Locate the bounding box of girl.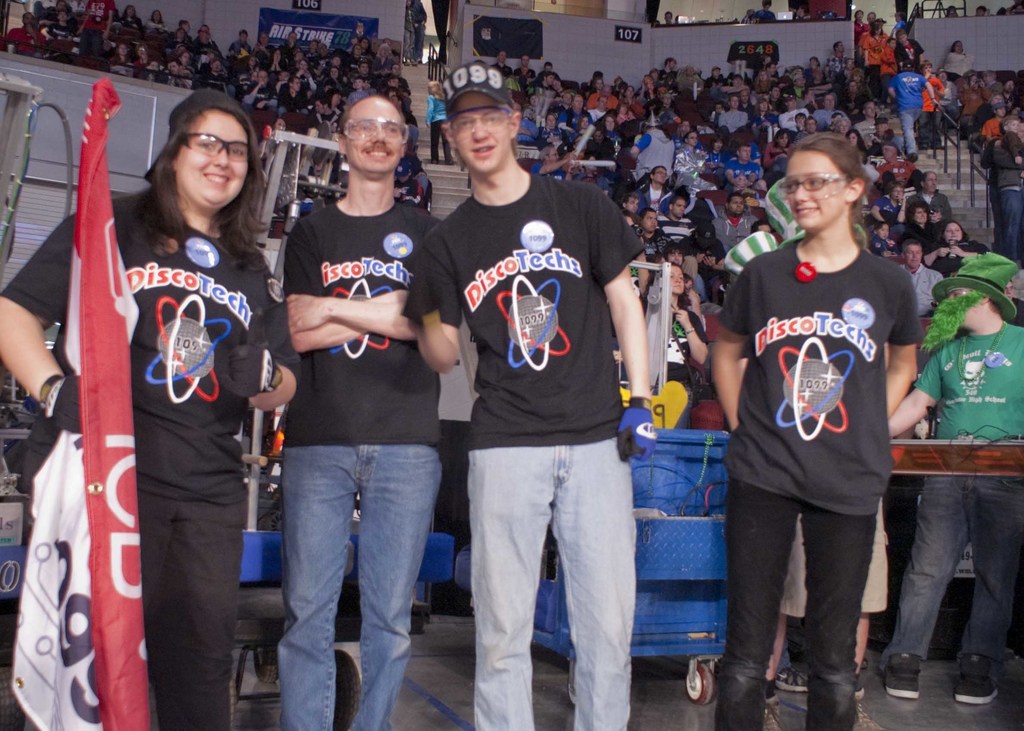
Bounding box: bbox=[0, 86, 298, 730].
